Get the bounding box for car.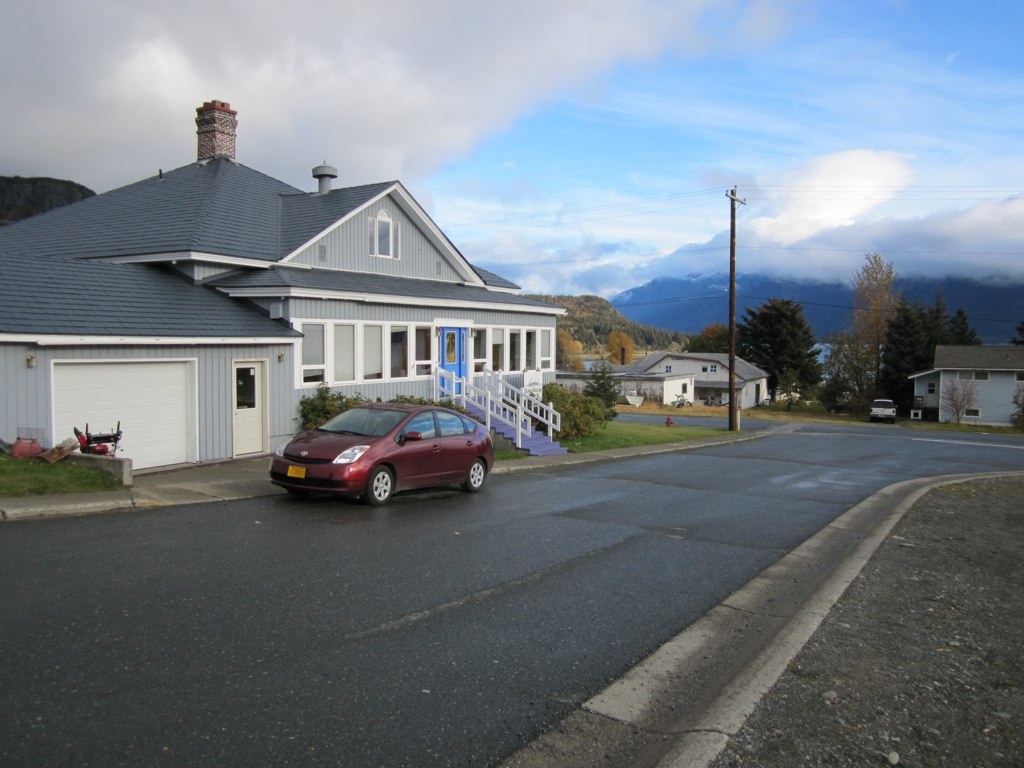
detection(870, 398, 899, 424).
